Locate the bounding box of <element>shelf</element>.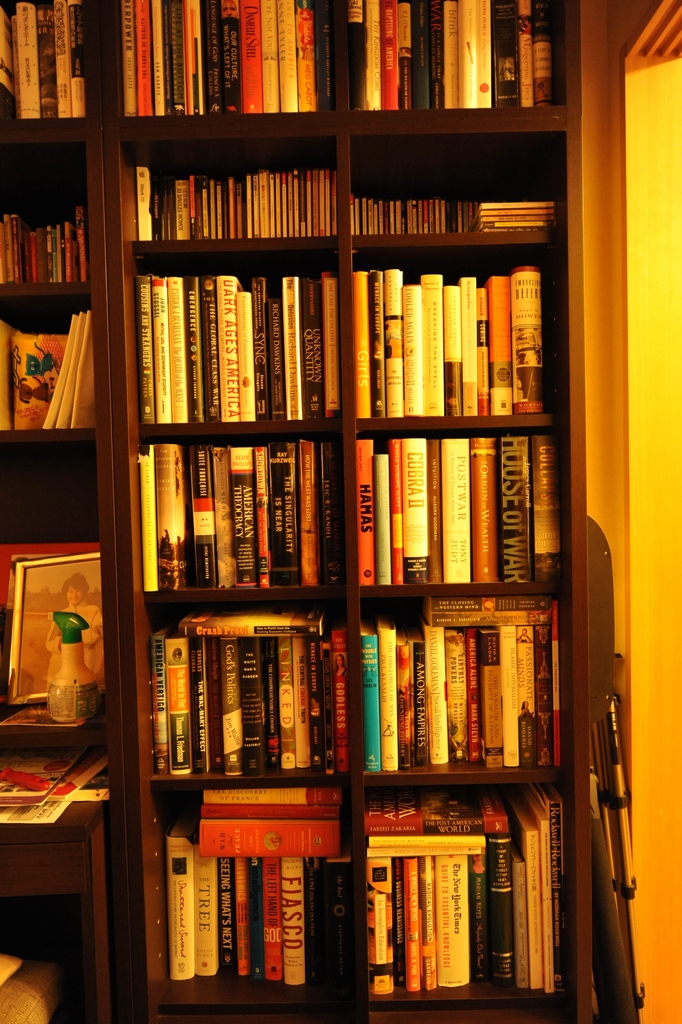
Bounding box: (x1=137, y1=280, x2=377, y2=418).
